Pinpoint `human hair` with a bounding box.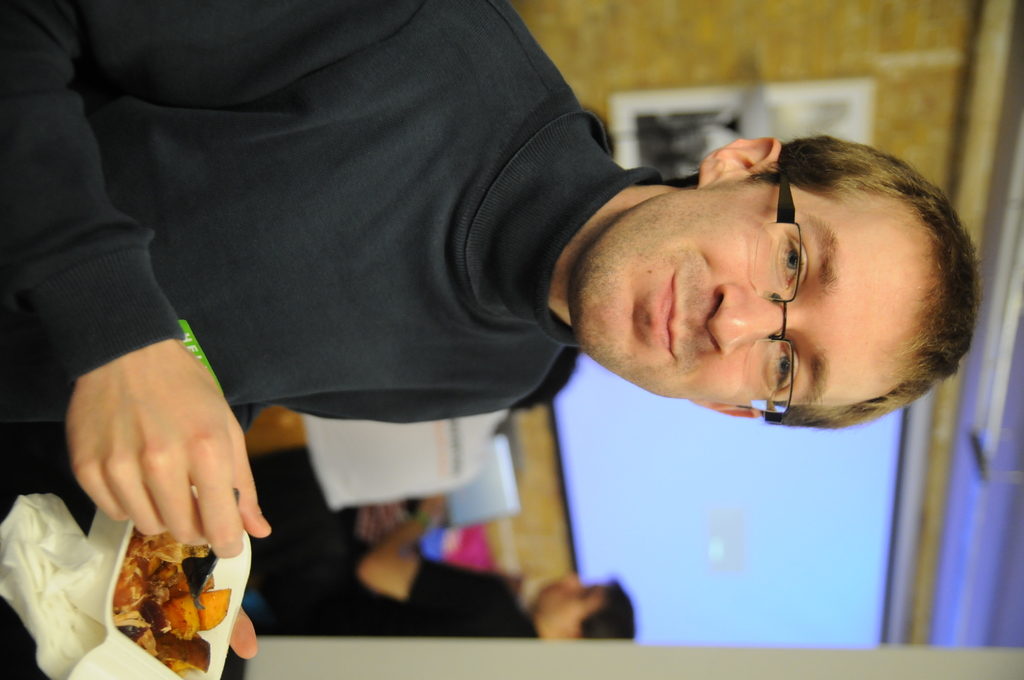
(x1=581, y1=579, x2=635, y2=639).
